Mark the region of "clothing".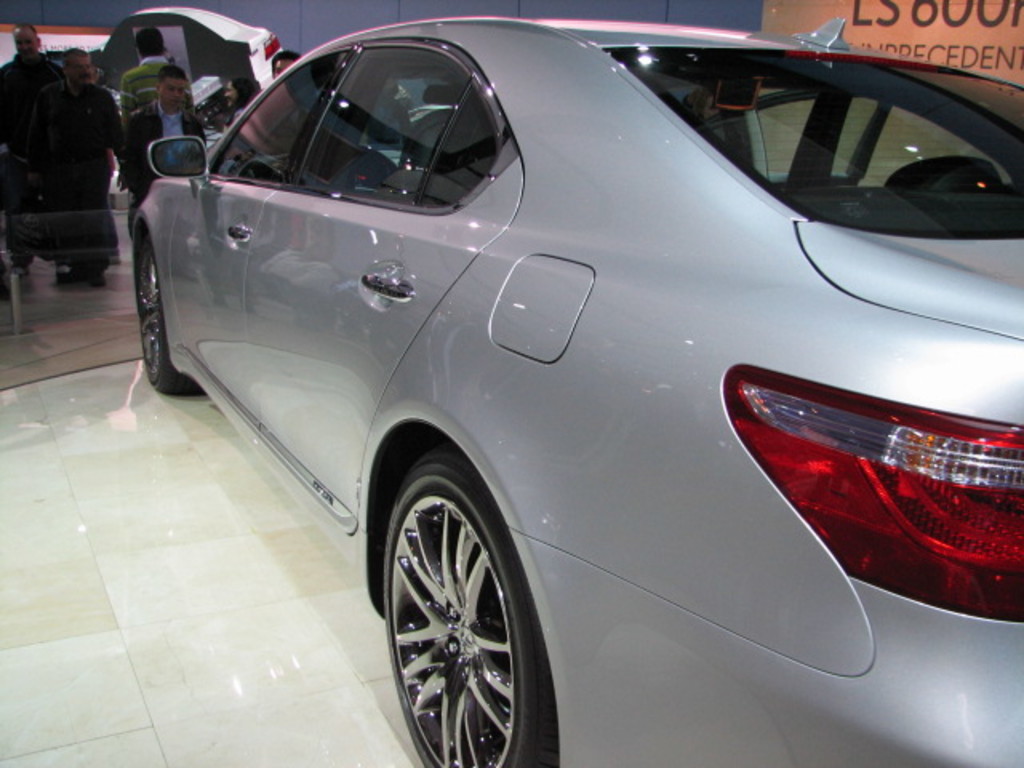
Region: bbox(125, 107, 200, 195).
